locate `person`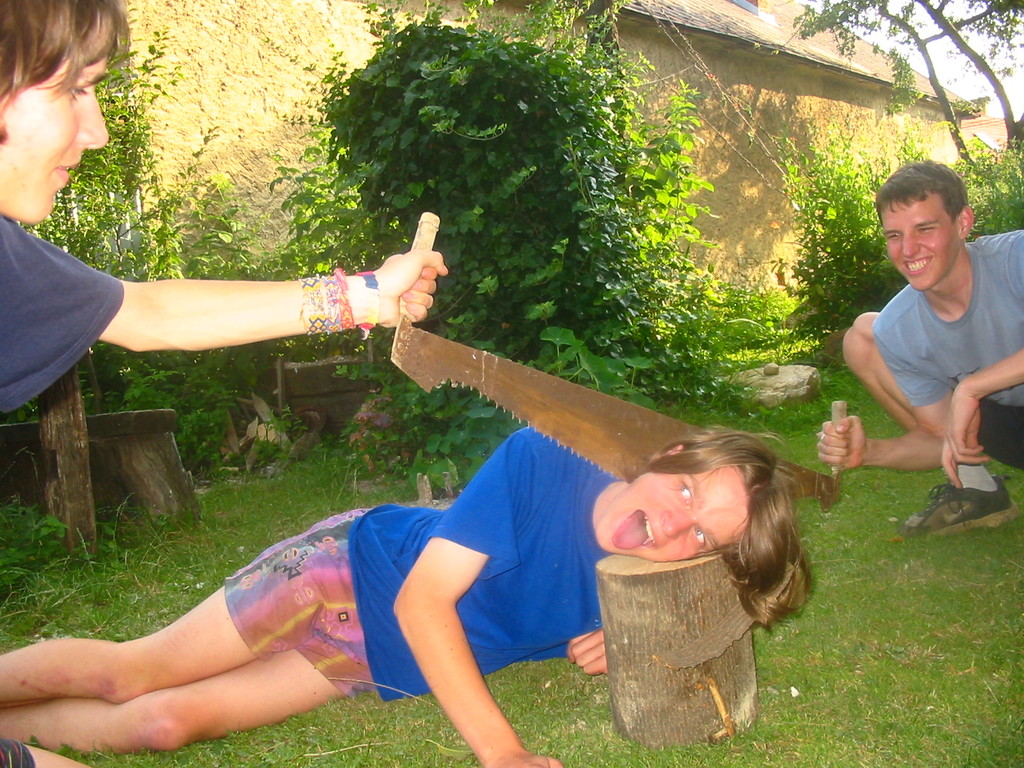
(816, 155, 1023, 536)
